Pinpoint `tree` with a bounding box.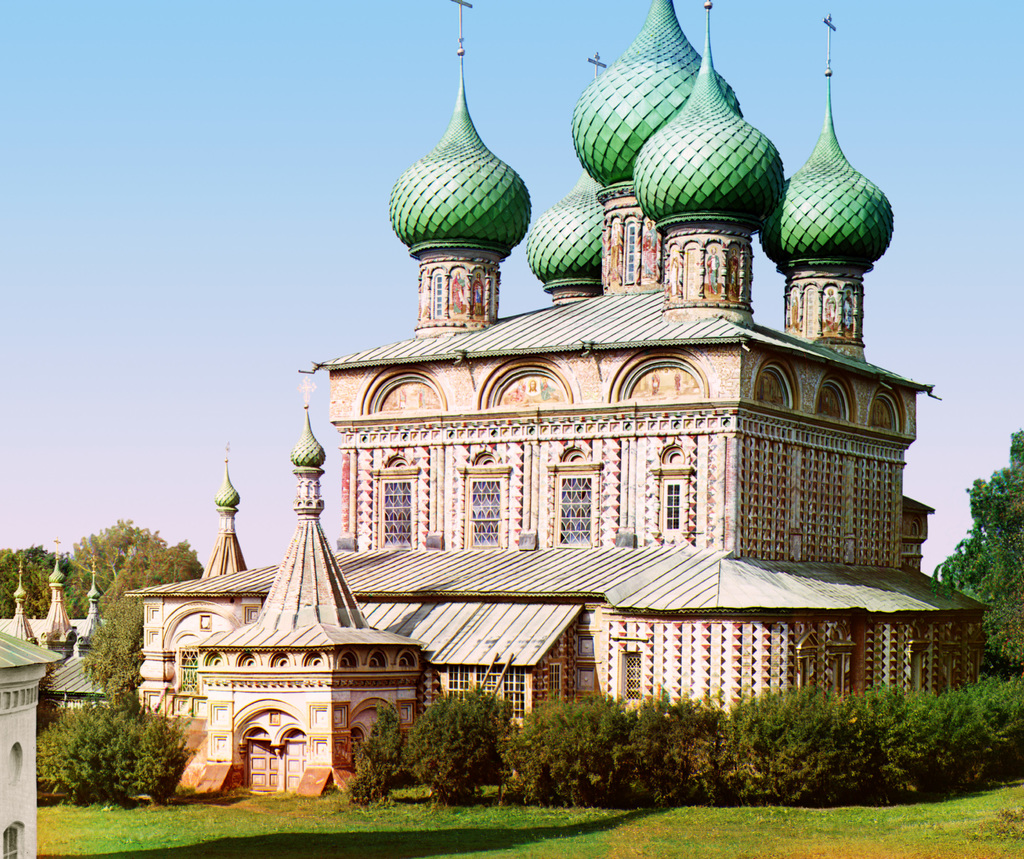
bbox(35, 612, 205, 801).
